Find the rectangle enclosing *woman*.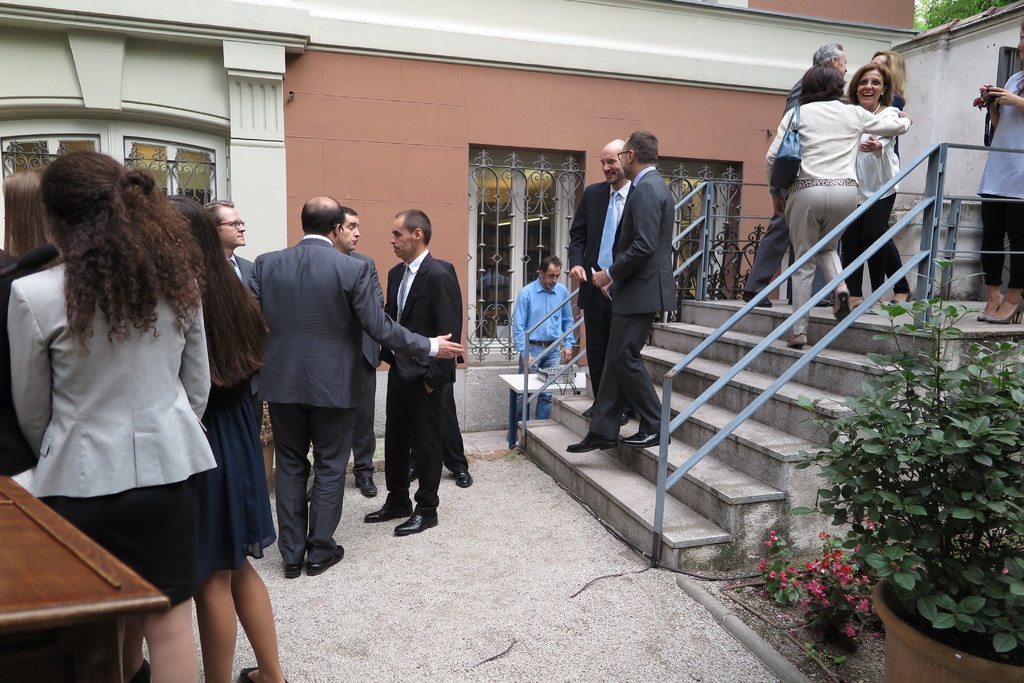
x1=860, y1=47, x2=909, y2=110.
